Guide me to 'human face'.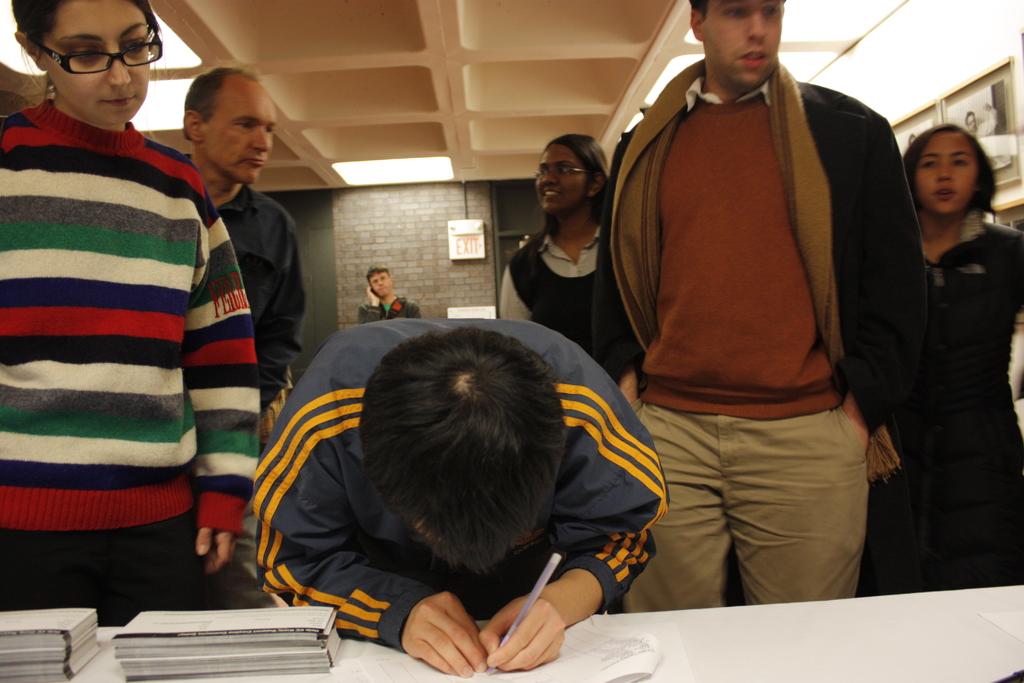
Guidance: pyautogui.locateOnScreen(913, 131, 982, 210).
